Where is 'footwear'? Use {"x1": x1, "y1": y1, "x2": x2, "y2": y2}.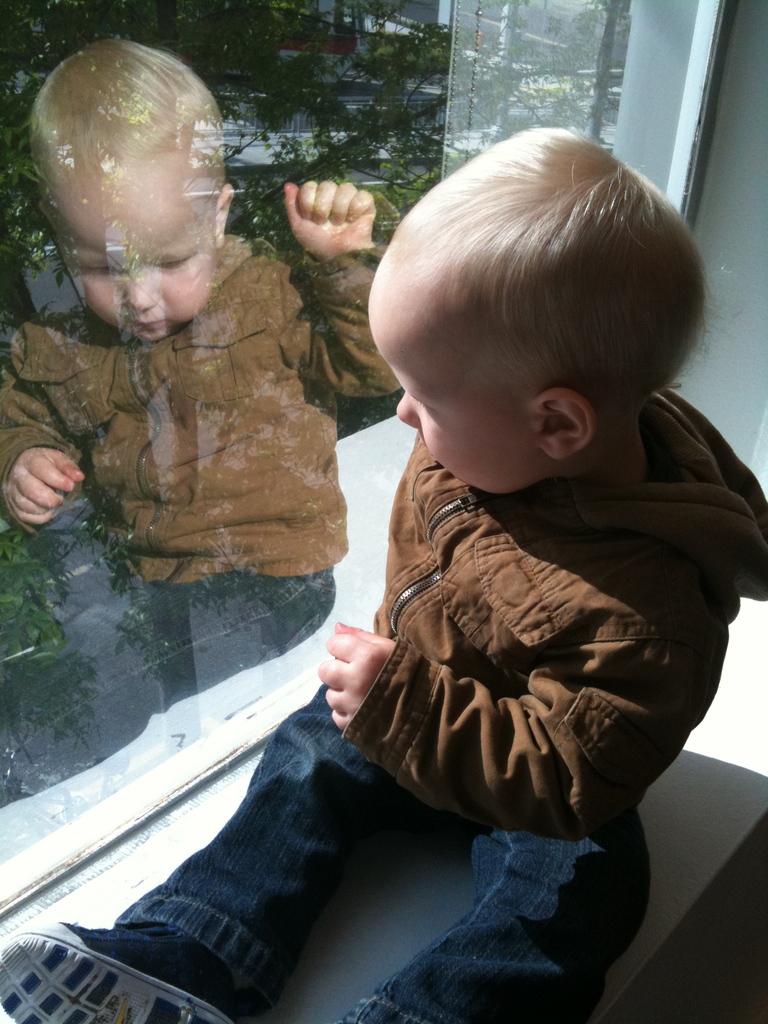
{"x1": 0, "y1": 911, "x2": 246, "y2": 1023}.
